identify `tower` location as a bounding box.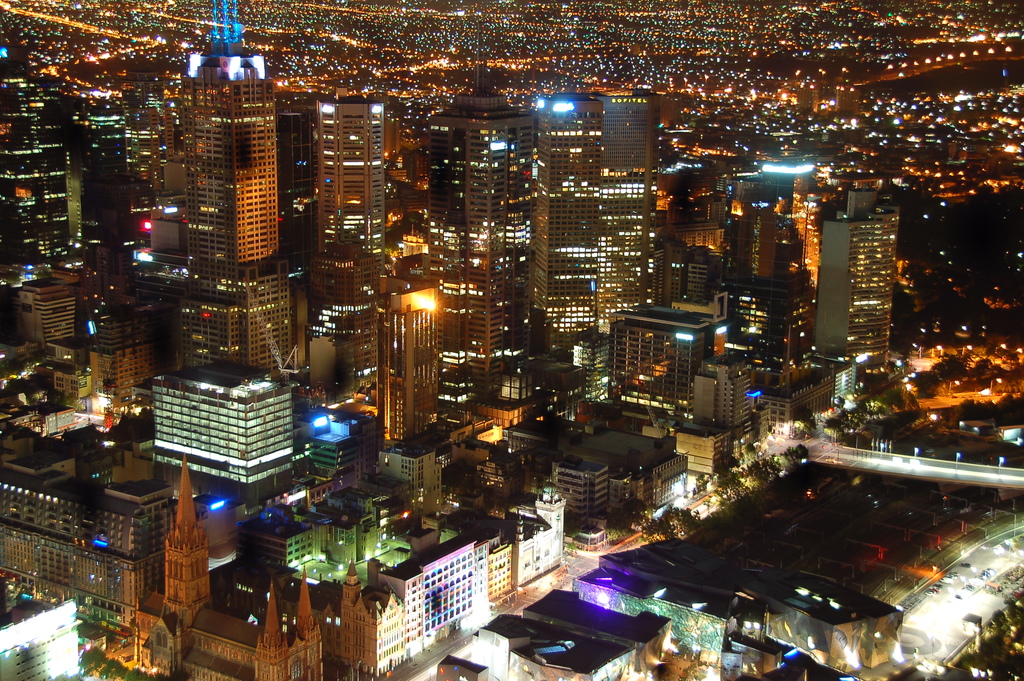
bbox(157, 0, 299, 376).
